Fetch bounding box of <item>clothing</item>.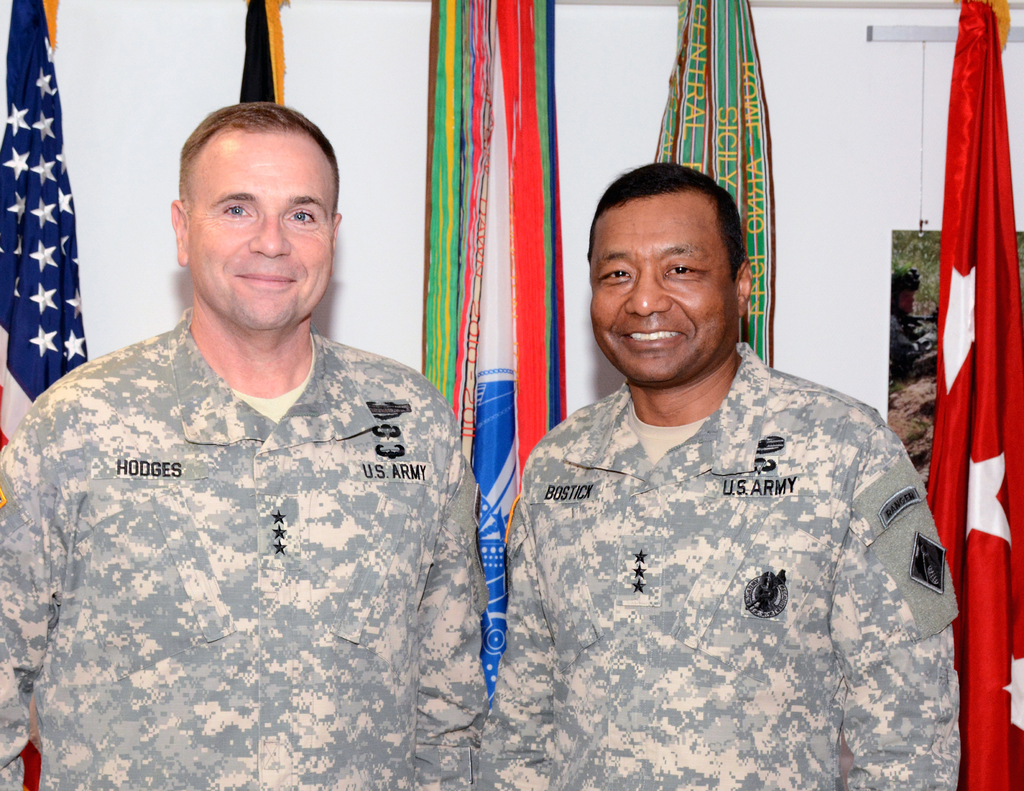
Bbox: BBox(488, 343, 956, 790).
